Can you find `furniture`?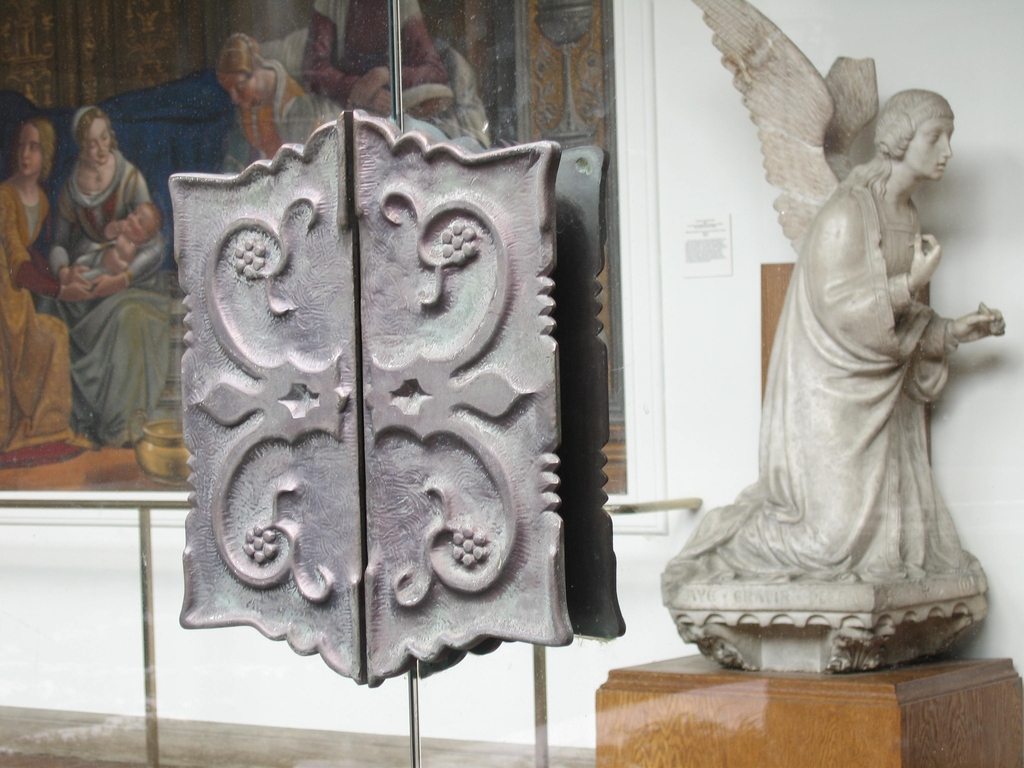
Yes, bounding box: box=[587, 260, 1023, 767].
